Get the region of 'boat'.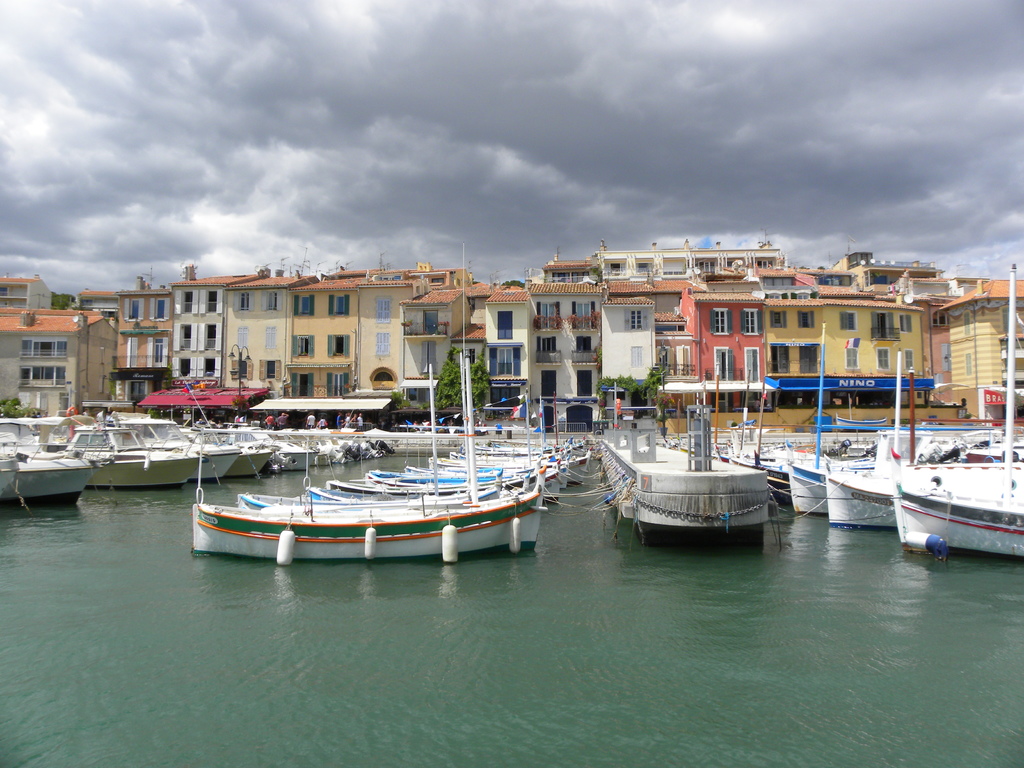
x1=269 y1=437 x2=314 y2=468.
